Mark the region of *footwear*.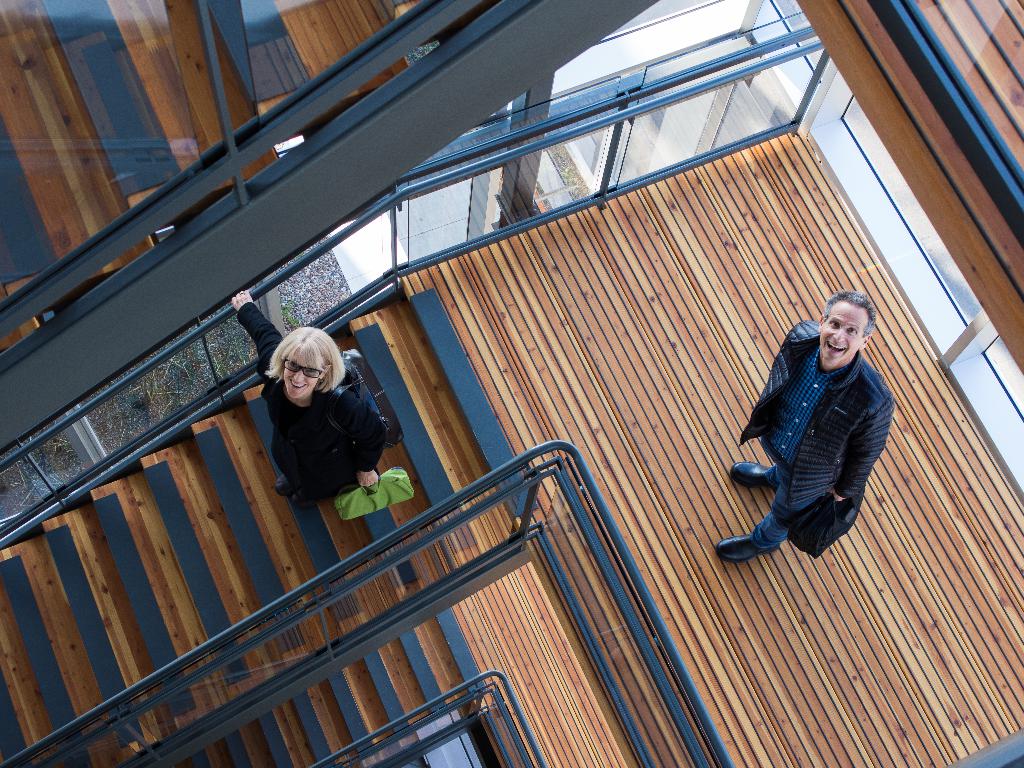
Region: box=[730, 463, 772, 490].
